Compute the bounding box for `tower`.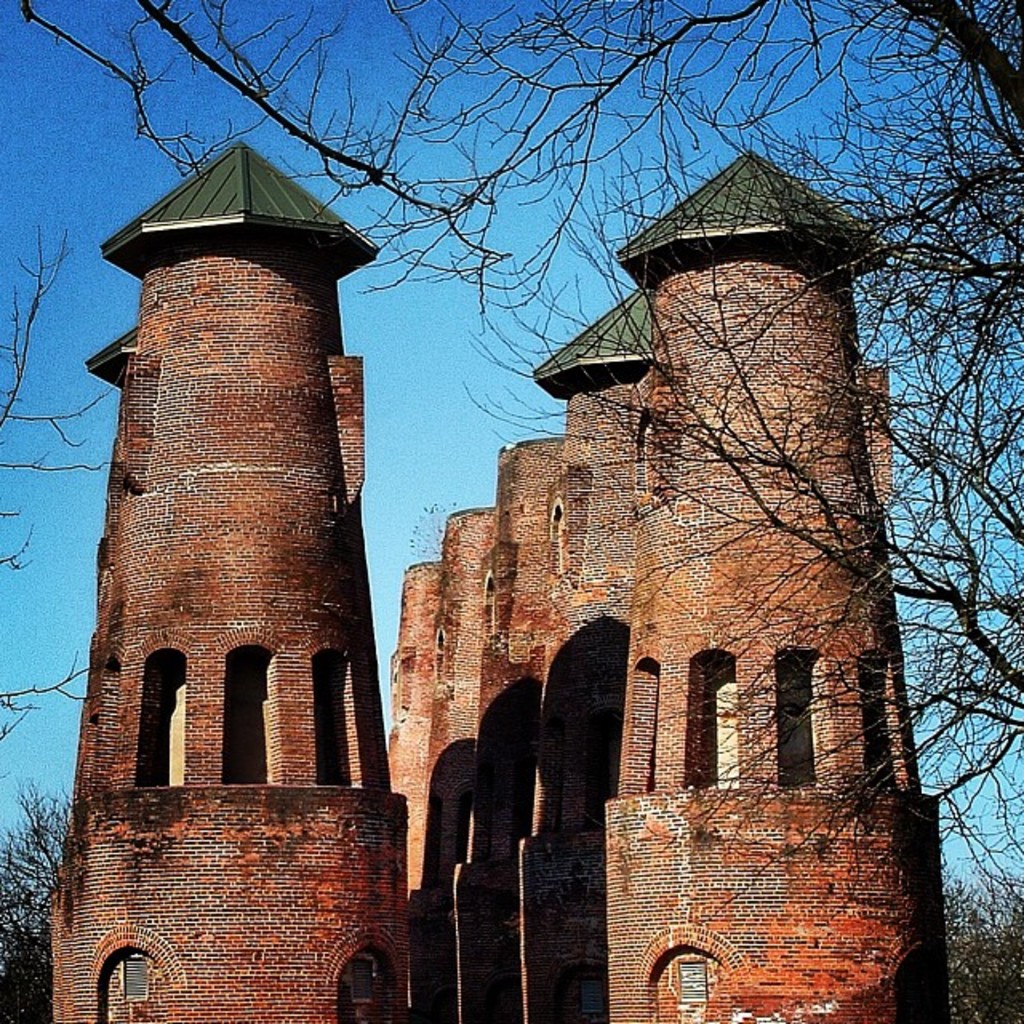
(x1=51, y1=141, x2=413, y2=1022).
